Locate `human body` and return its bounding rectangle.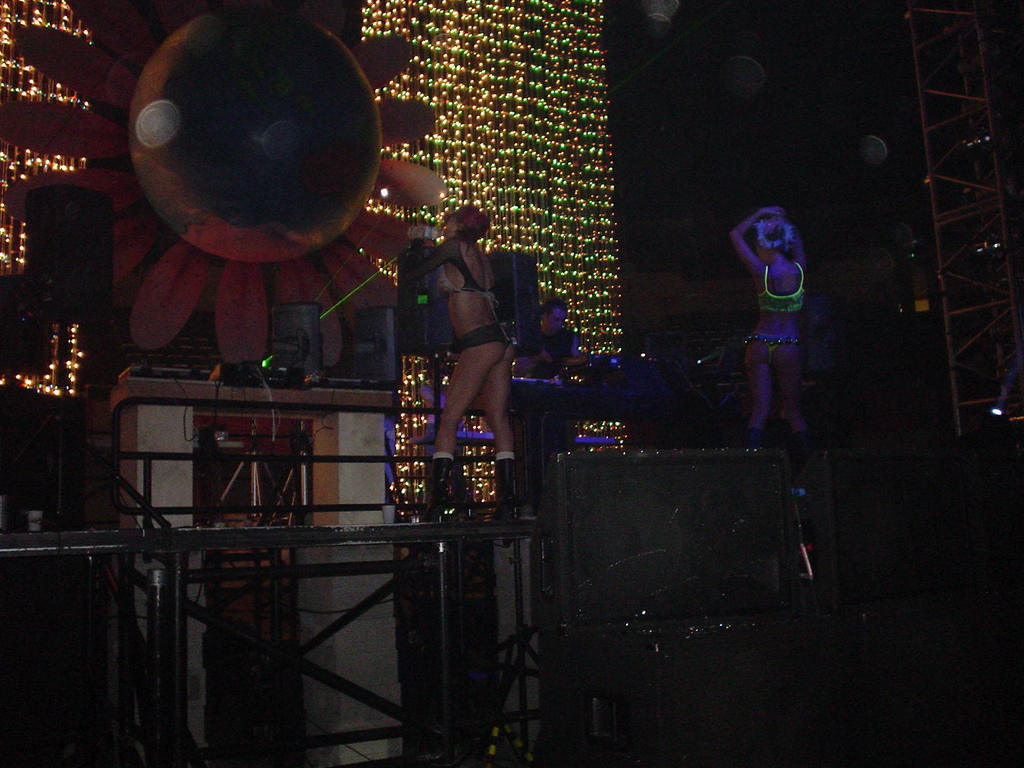
BBox(429, 244, 520, 524).
